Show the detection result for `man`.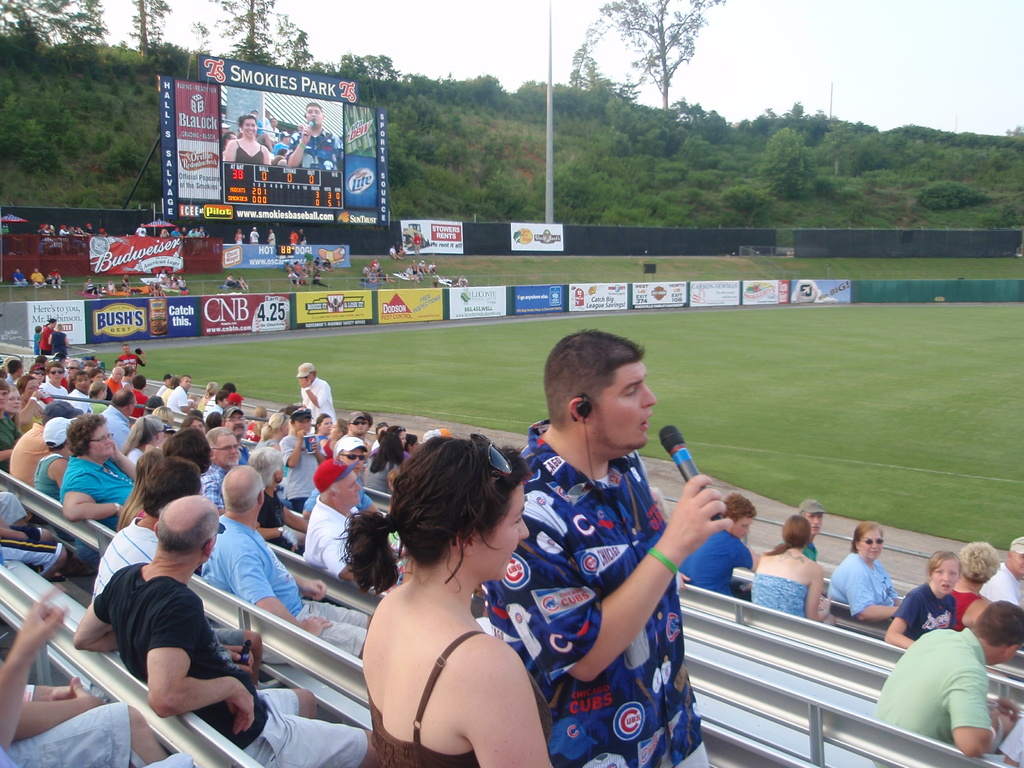
Rect(250, 226, 259, 246).
